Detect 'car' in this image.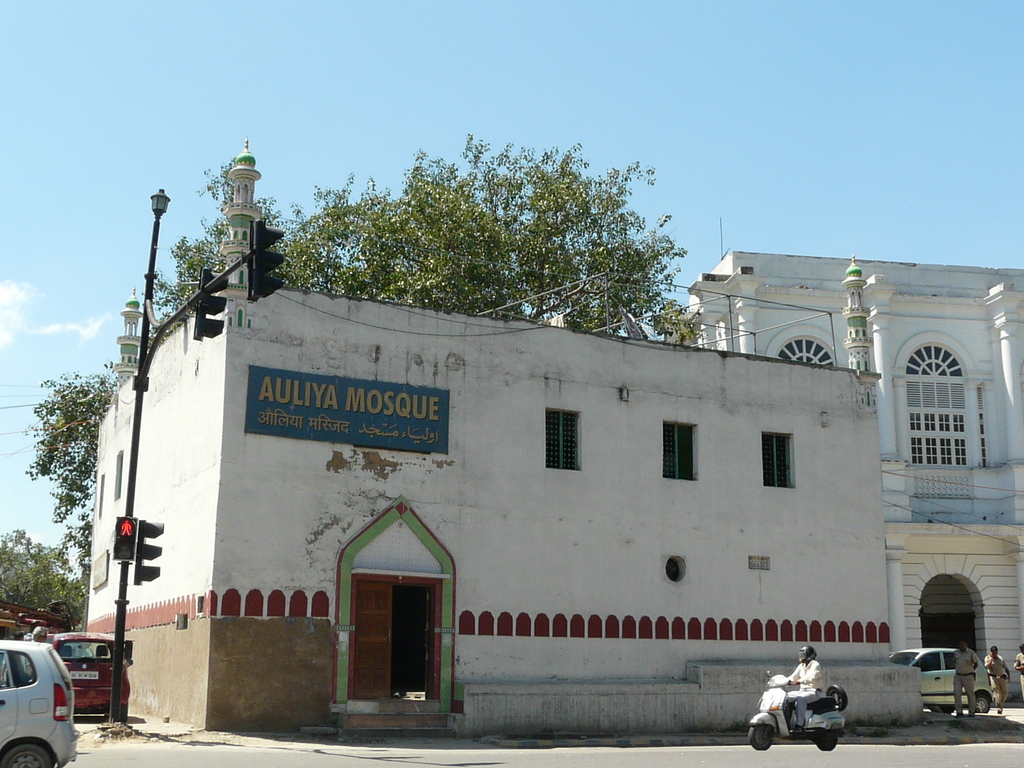
Detection: detection(0, 649, 83, 762).
